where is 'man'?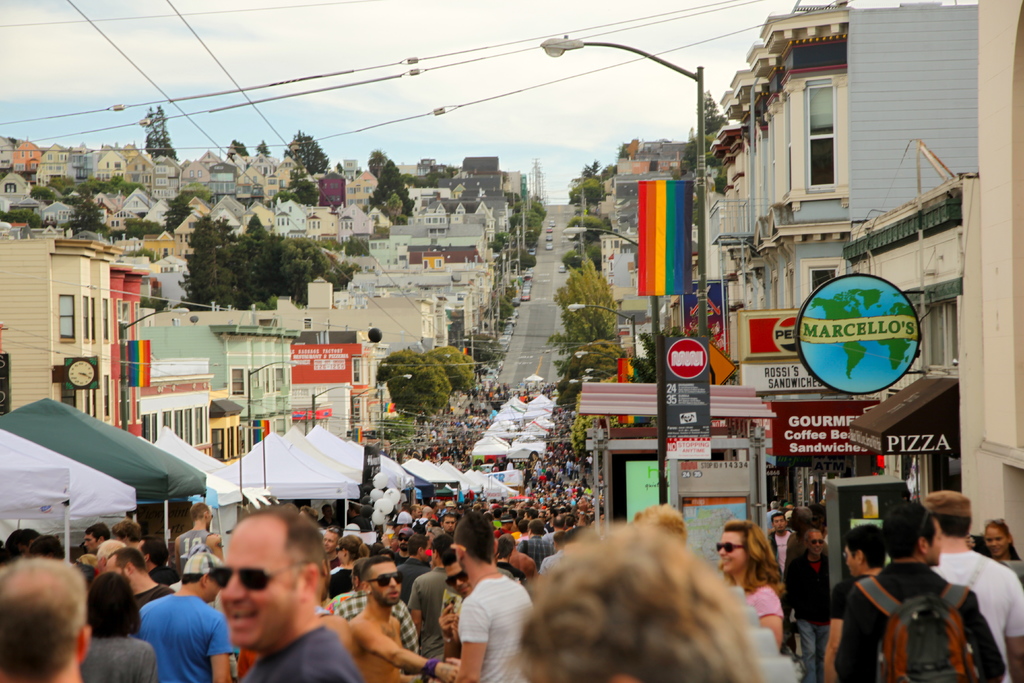
321:528:342:569.
